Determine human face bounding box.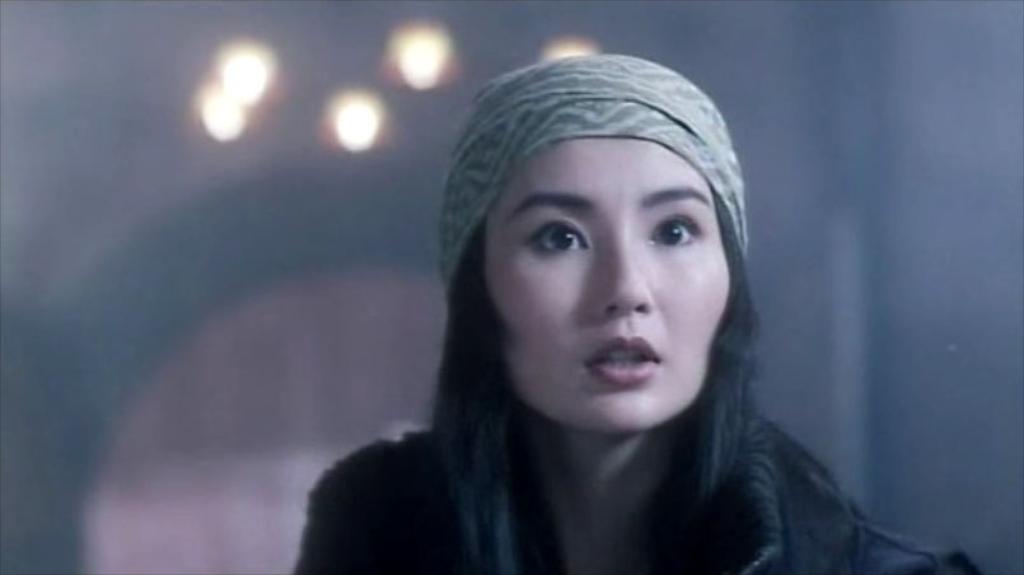
Determined: bbox=[480, 78, 738, 445].
